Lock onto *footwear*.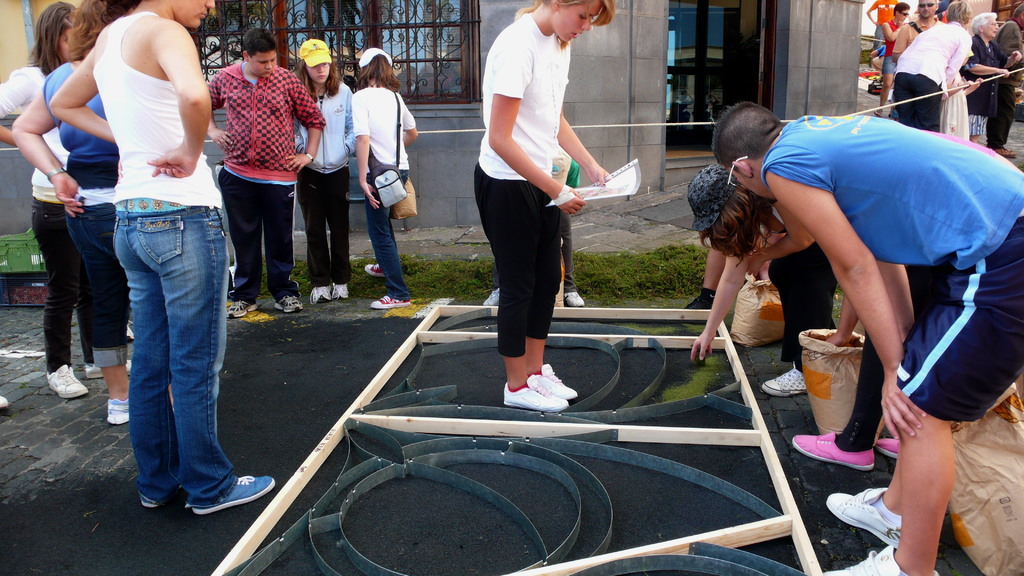
Locked: <bbox>45, 364, 87, 398</bbox>.
